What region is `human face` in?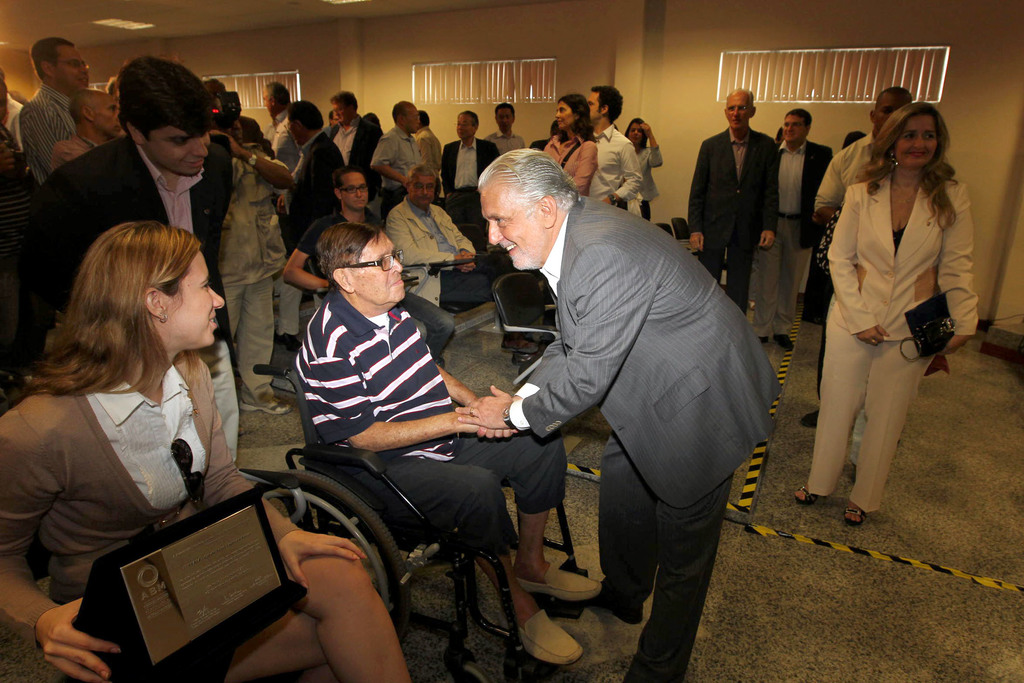
left=144, top=126, right=210, bottom=177.
